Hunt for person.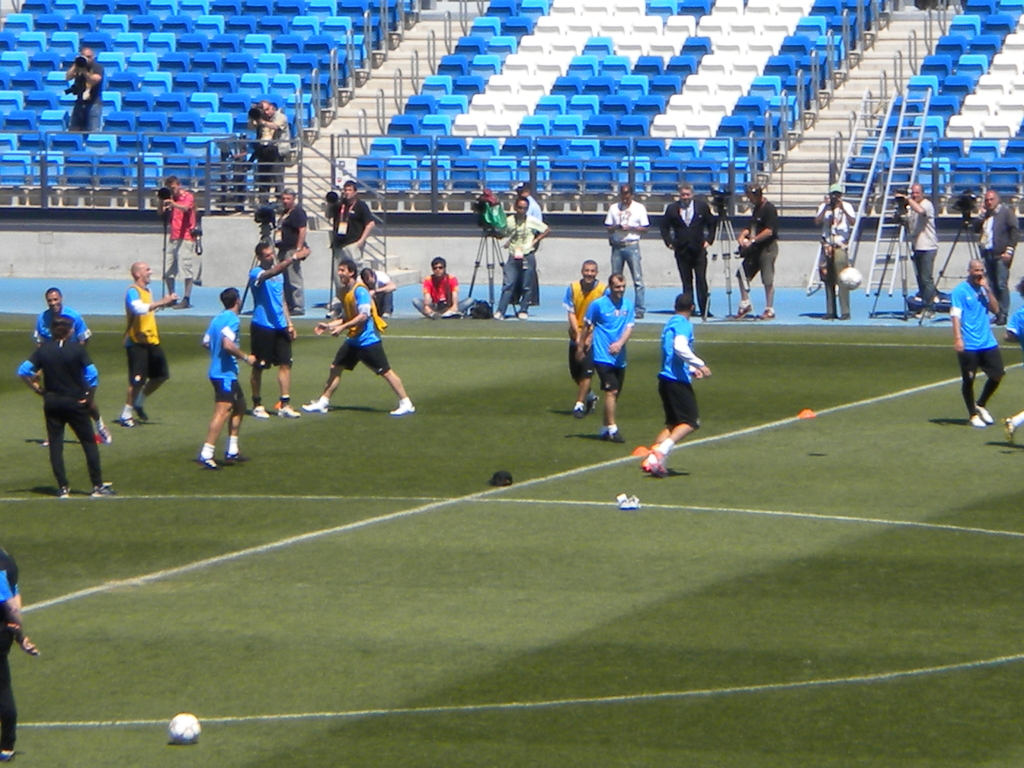
Hunted down at [486,188,547,318].
